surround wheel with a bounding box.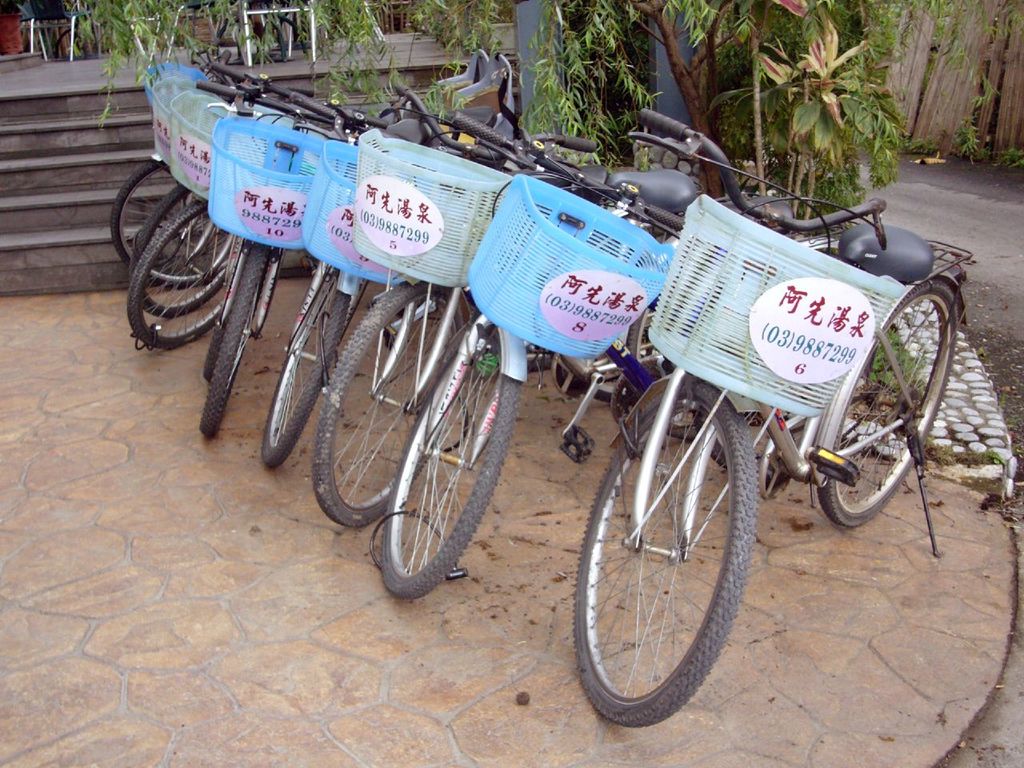
[left=102, top=155, right=167, bottom=271].
